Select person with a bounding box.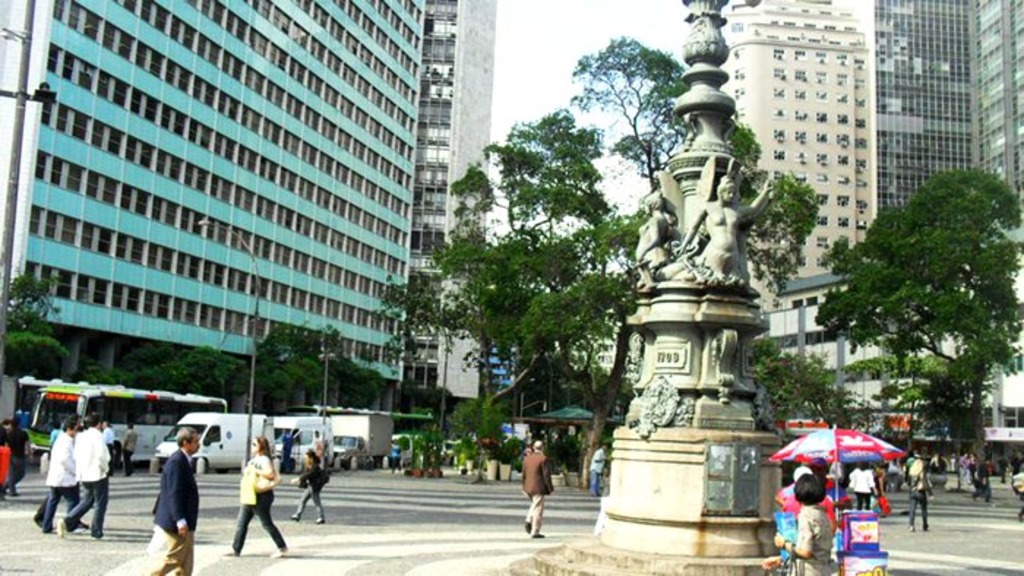
[136,409,192,567].
